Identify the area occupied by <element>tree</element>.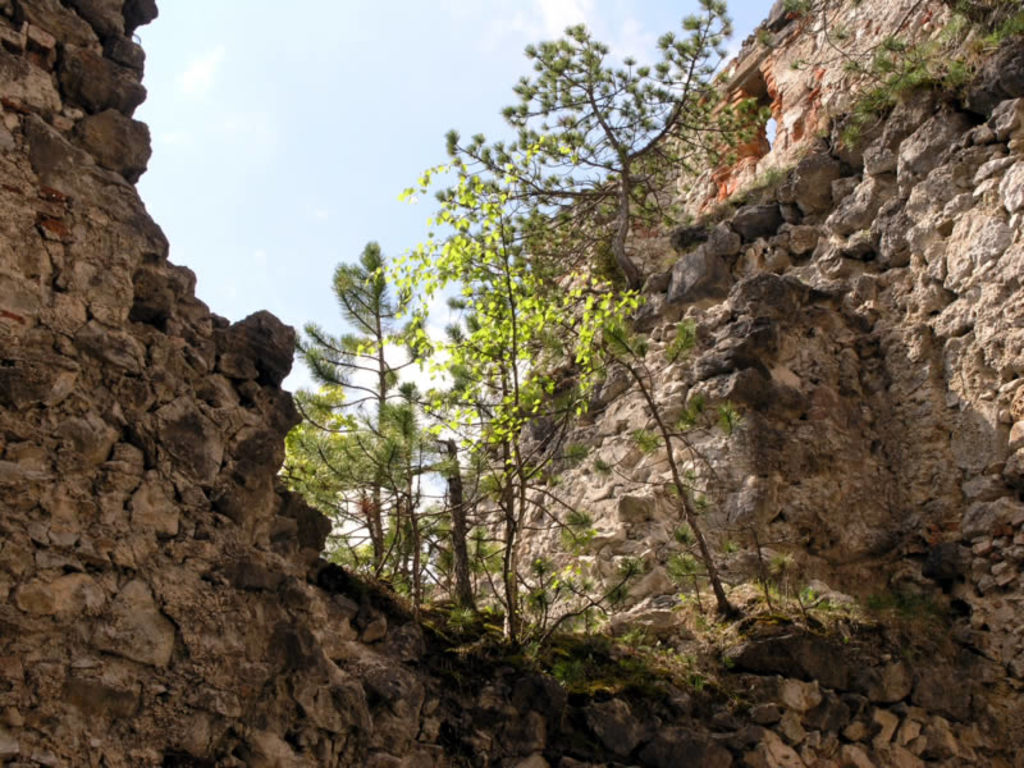
Area: <bbox>538, 274, 739, 628</bbox>.
